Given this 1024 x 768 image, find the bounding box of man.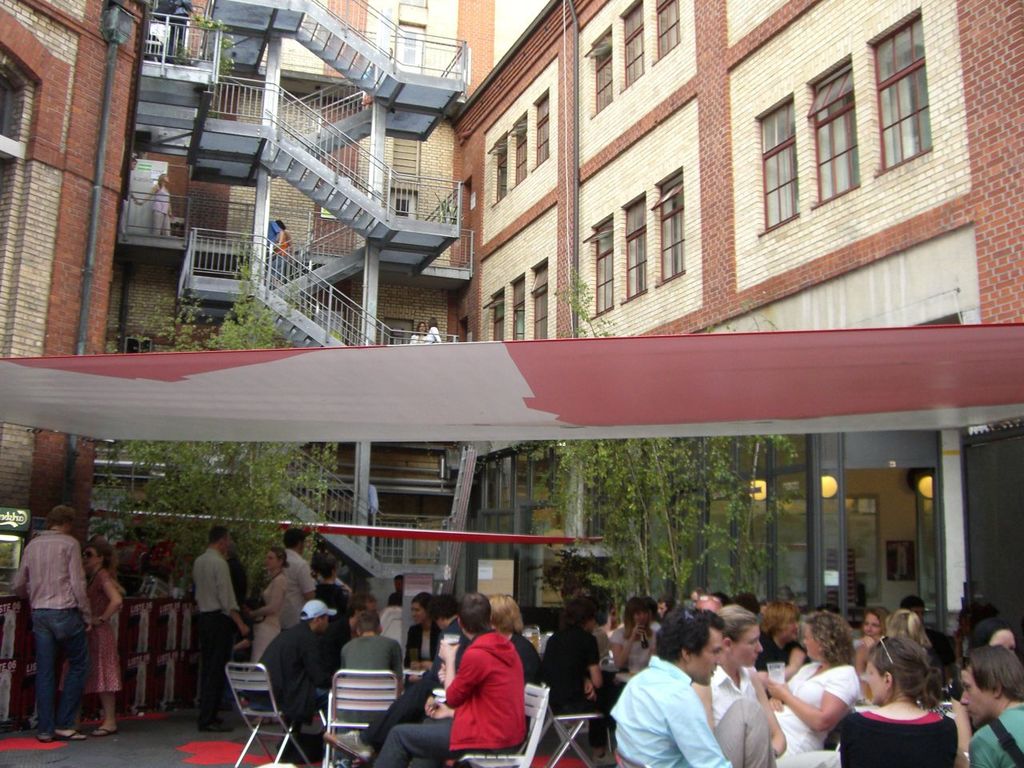
(x1=960, y1=641, x2=1023, y2=767).
